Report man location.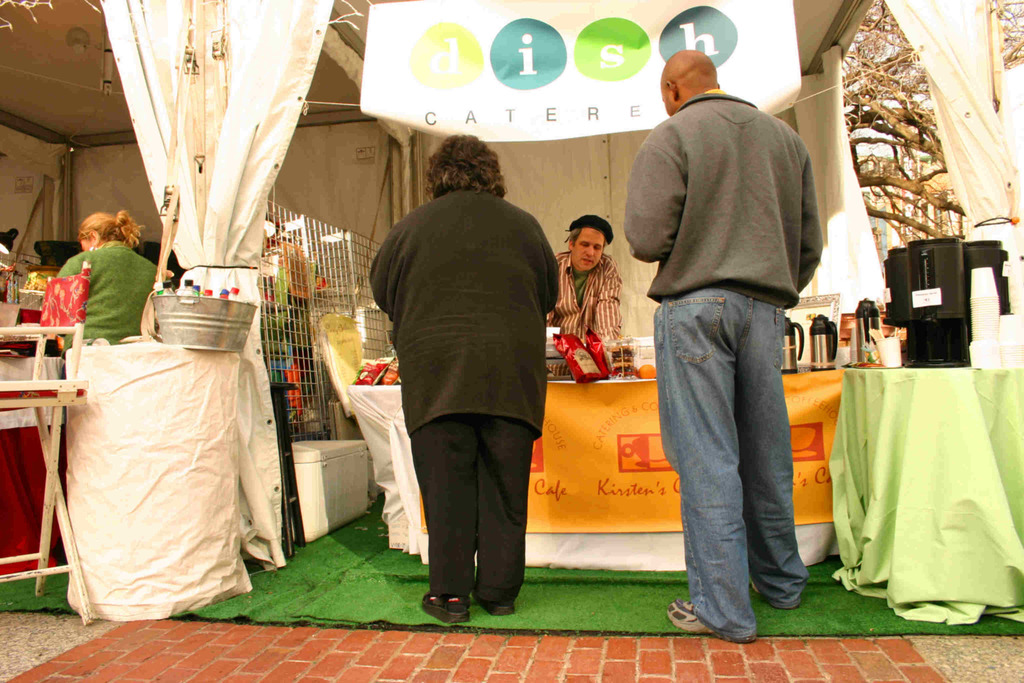
Report: left=539, top=217, right=620, bottom=350.
